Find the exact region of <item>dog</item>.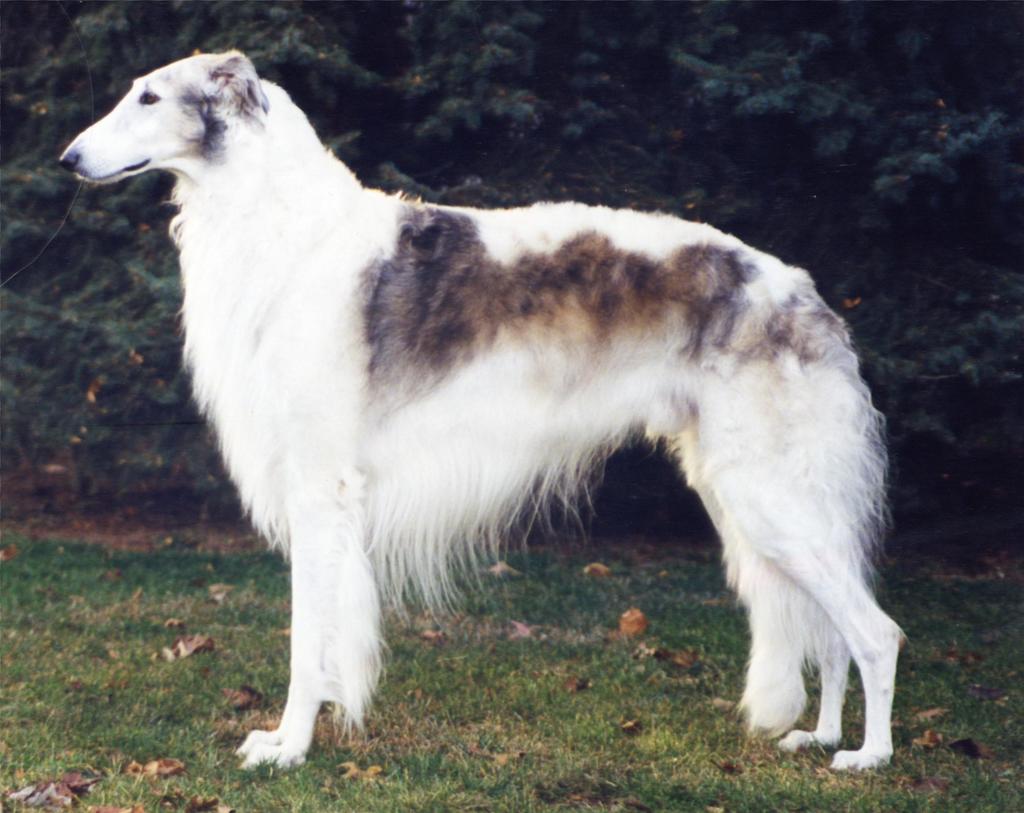
Exact region: bbox(55, 49, 911, 768).
